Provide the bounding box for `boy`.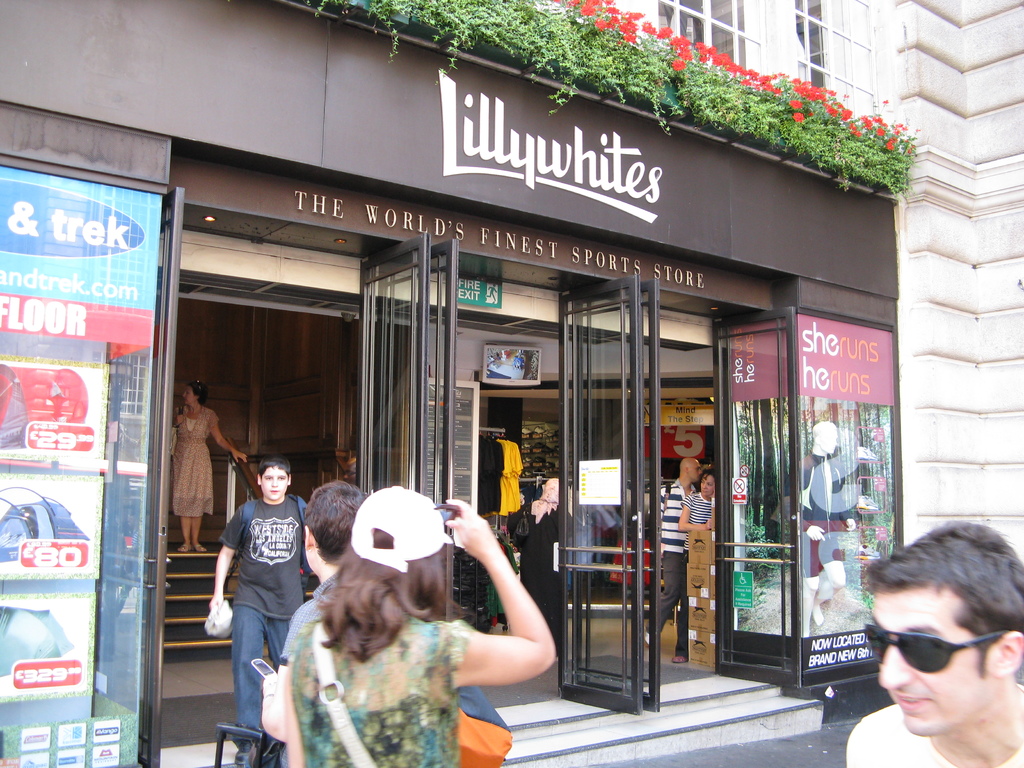
(257, 479, 372, 737).
